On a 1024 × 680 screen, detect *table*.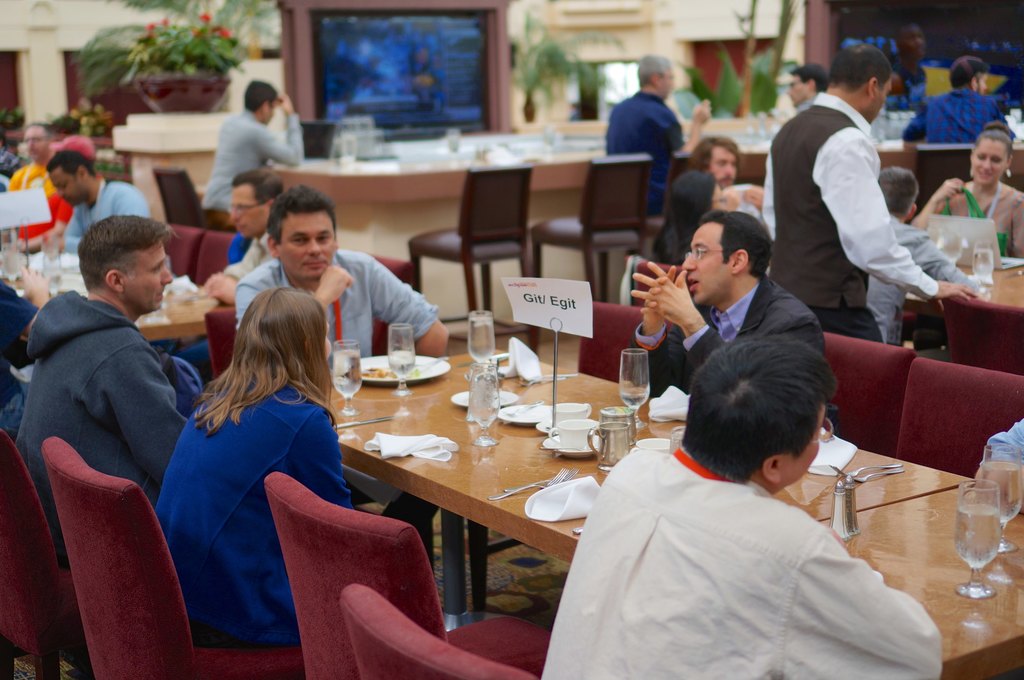
{"x1": 22, "y1": 289, "x2": 232, "y2": 343}.
